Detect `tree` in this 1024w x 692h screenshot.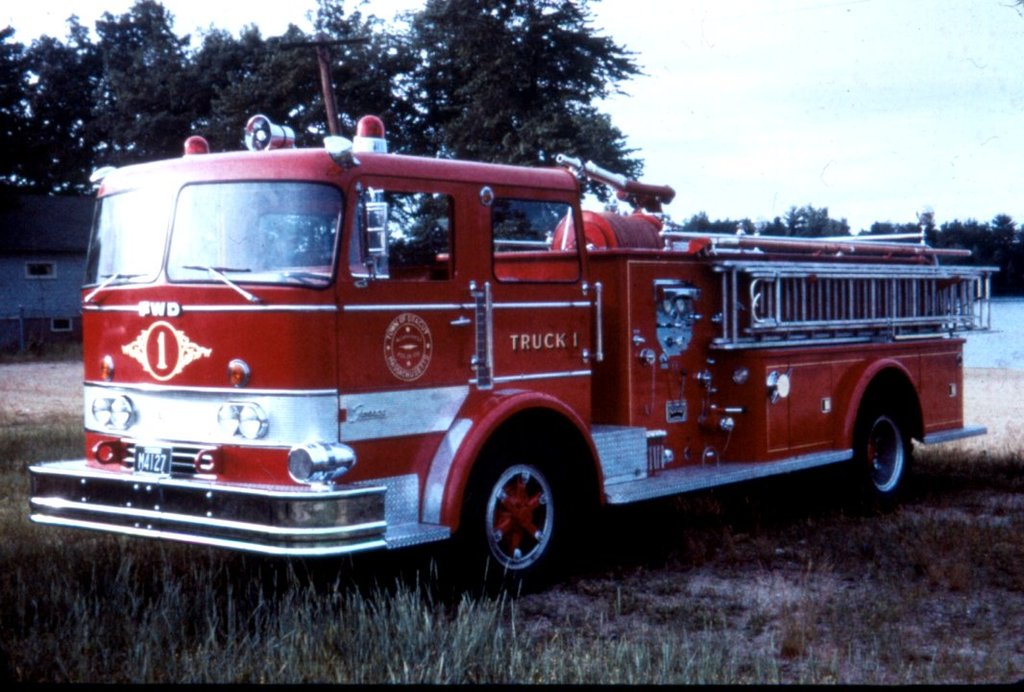
Detection: {"left": 405, "top": 0, "right": 624, "bottom": 210}.
